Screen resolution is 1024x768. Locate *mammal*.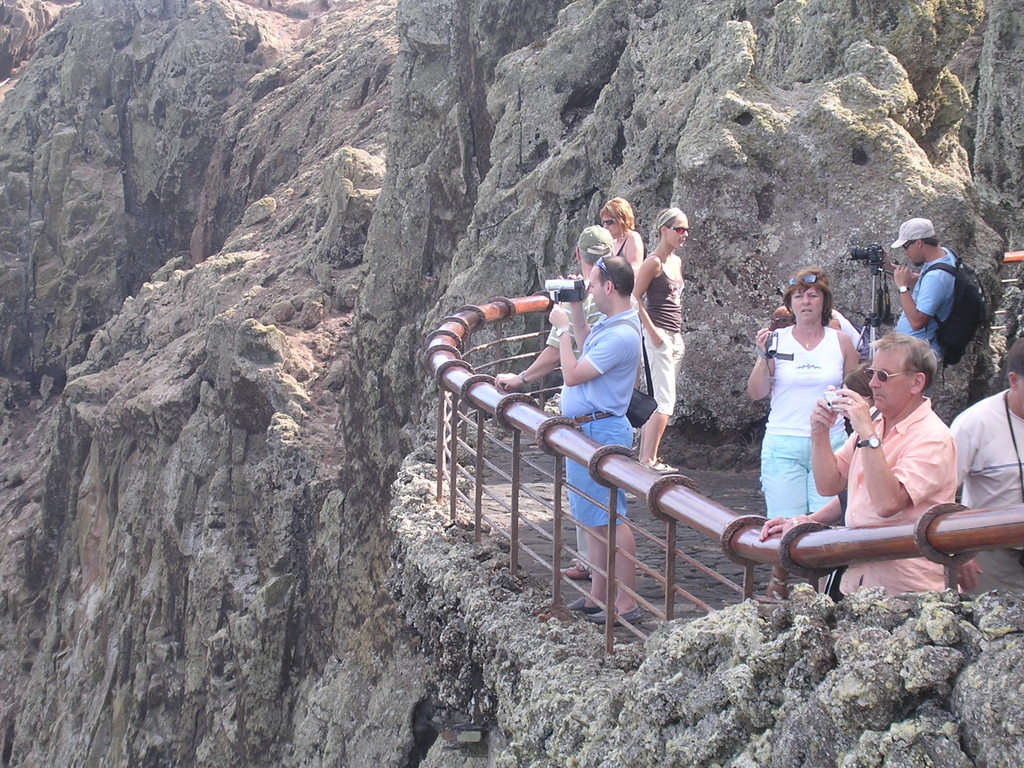
[950,340,1023,596].
